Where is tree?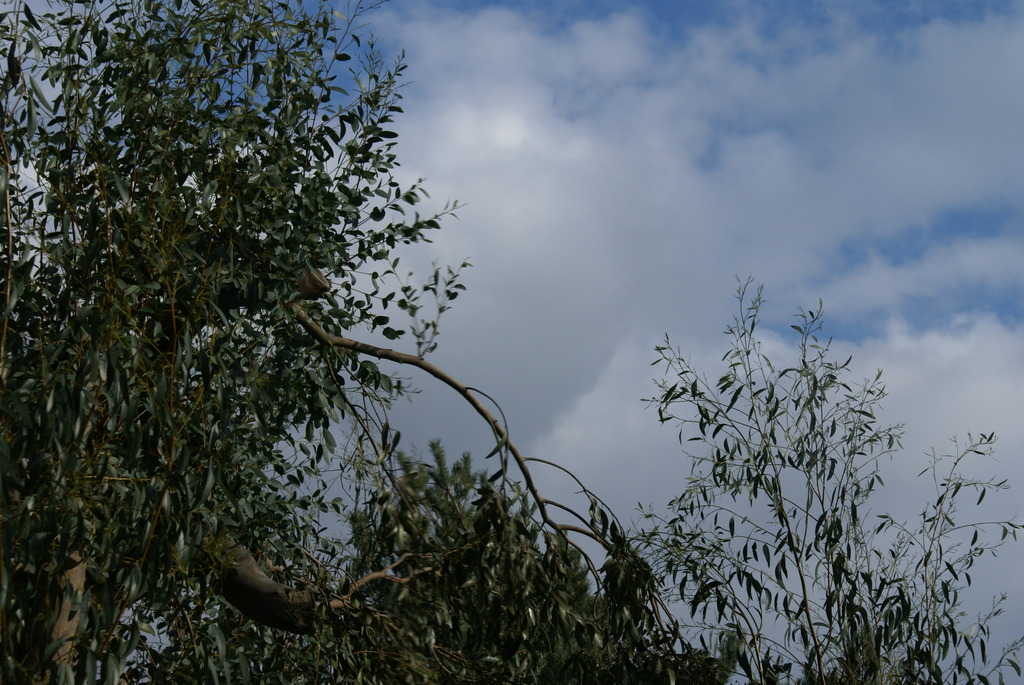
bbox=(89, 499, 408, 684).
